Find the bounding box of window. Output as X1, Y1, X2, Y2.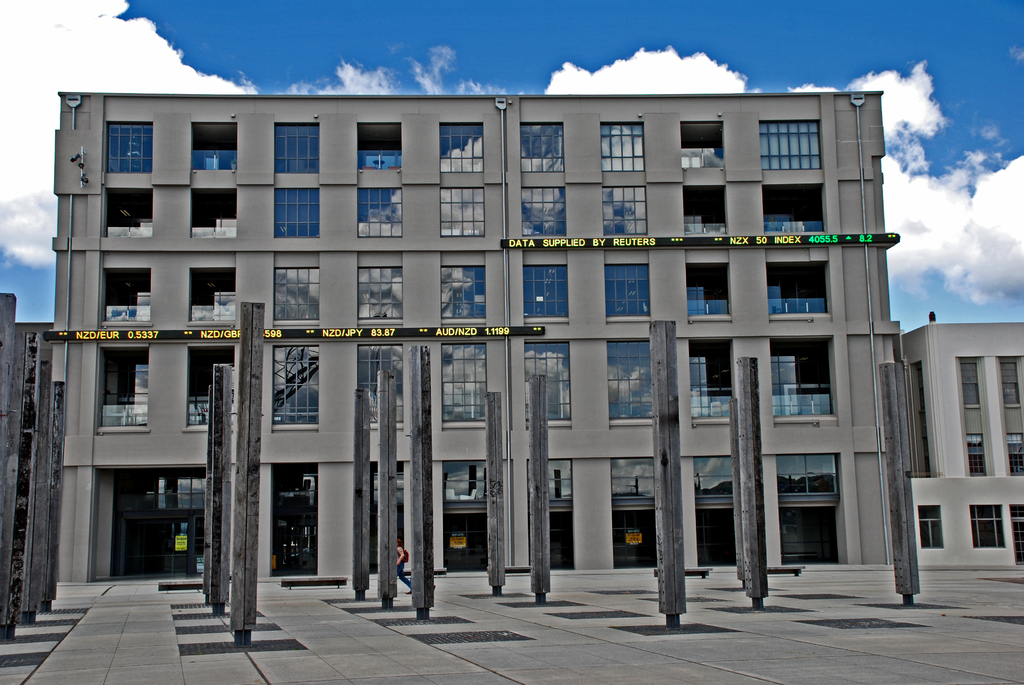
358, 186, 401, 241.
